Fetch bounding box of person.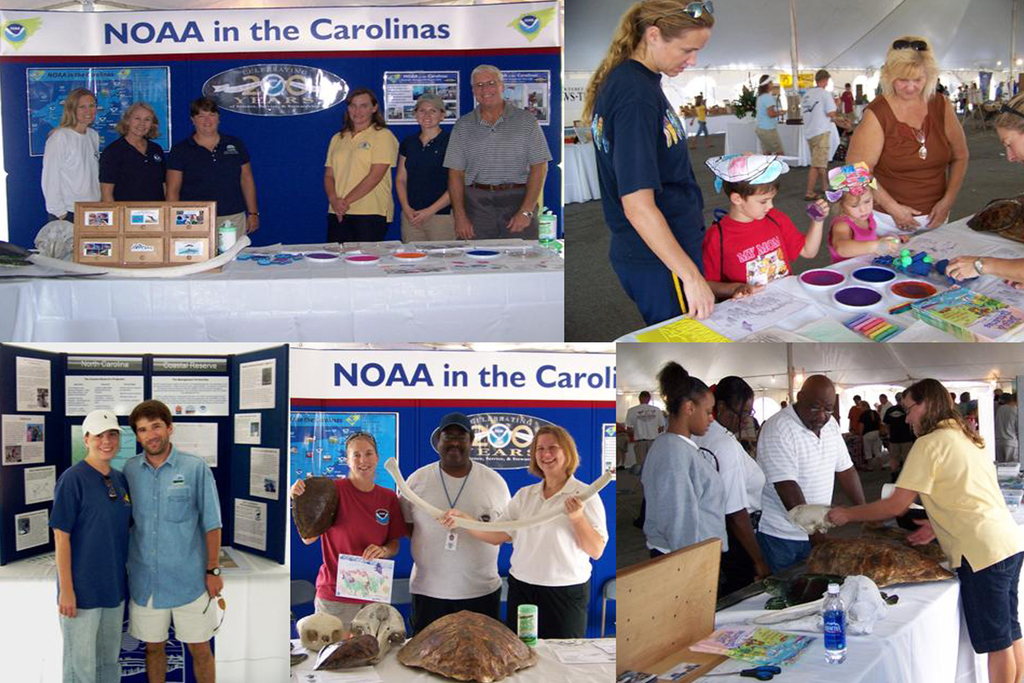
Bbox: BBox(639, 375, 724, 563).
